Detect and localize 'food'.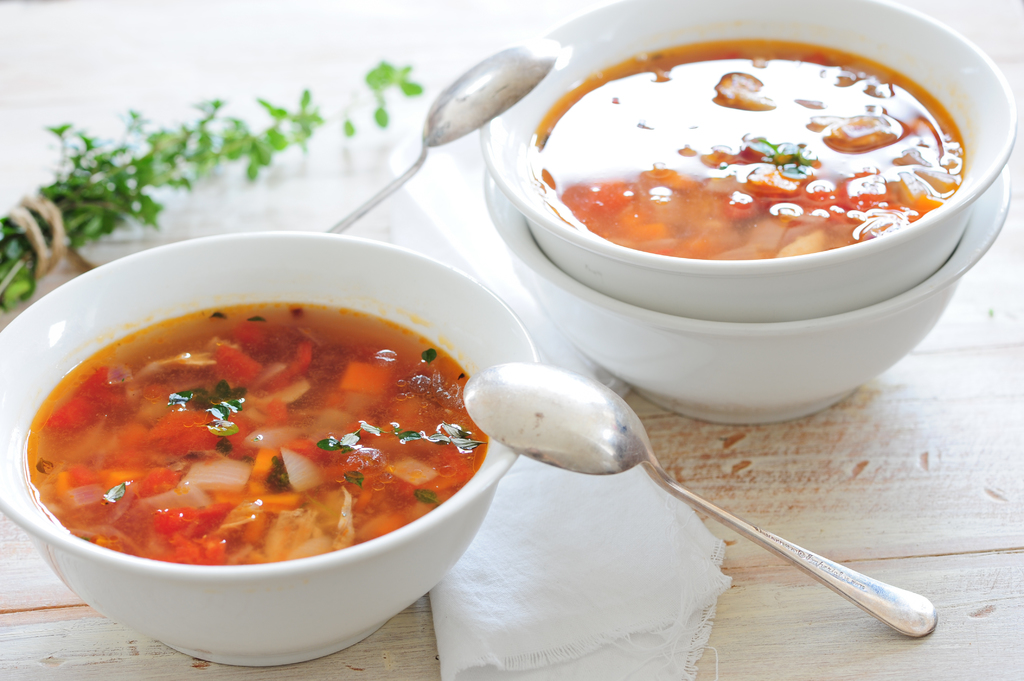
Localized at [left=530, top=33, right=971, bottom=260].
